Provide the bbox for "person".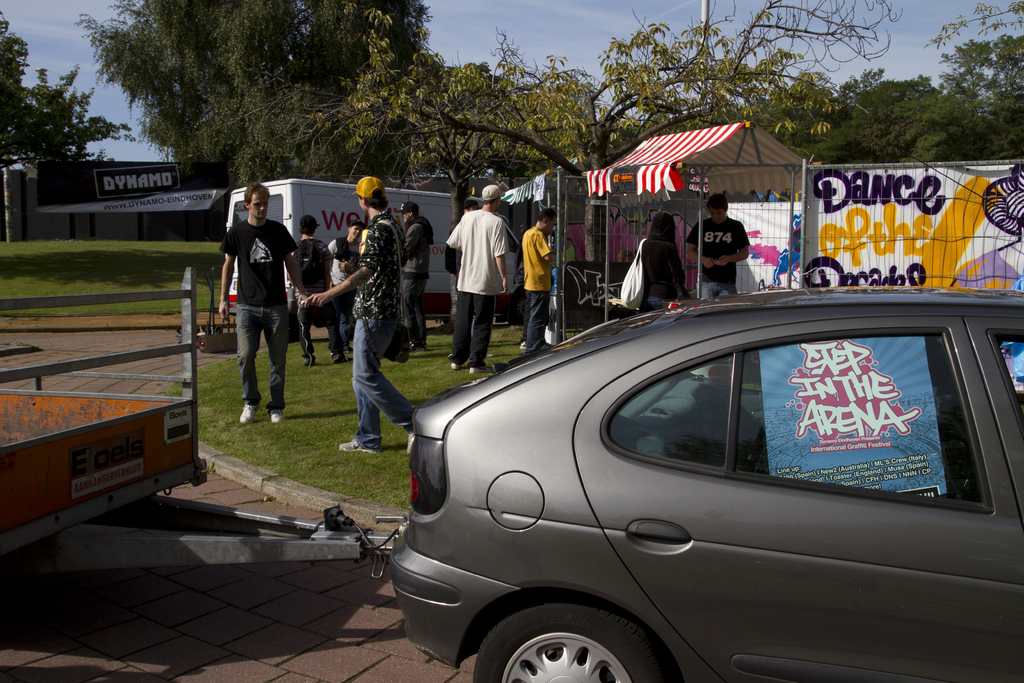
box(522, 208, 565, 357).
